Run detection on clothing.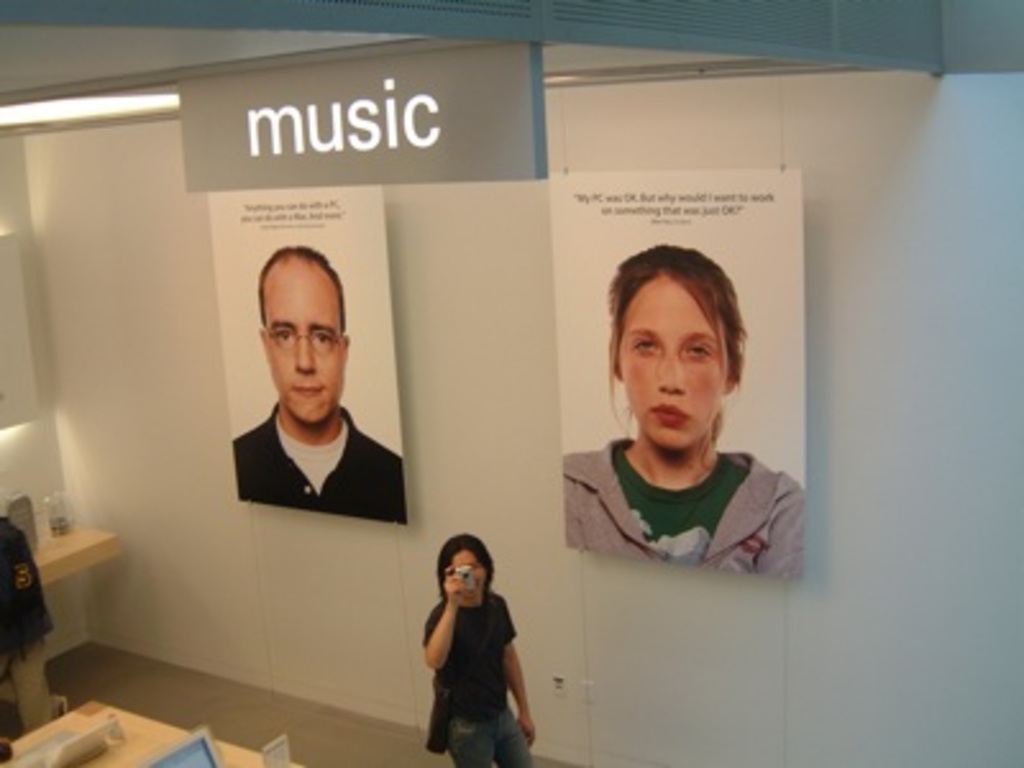
Result: 556/435/804/576.
